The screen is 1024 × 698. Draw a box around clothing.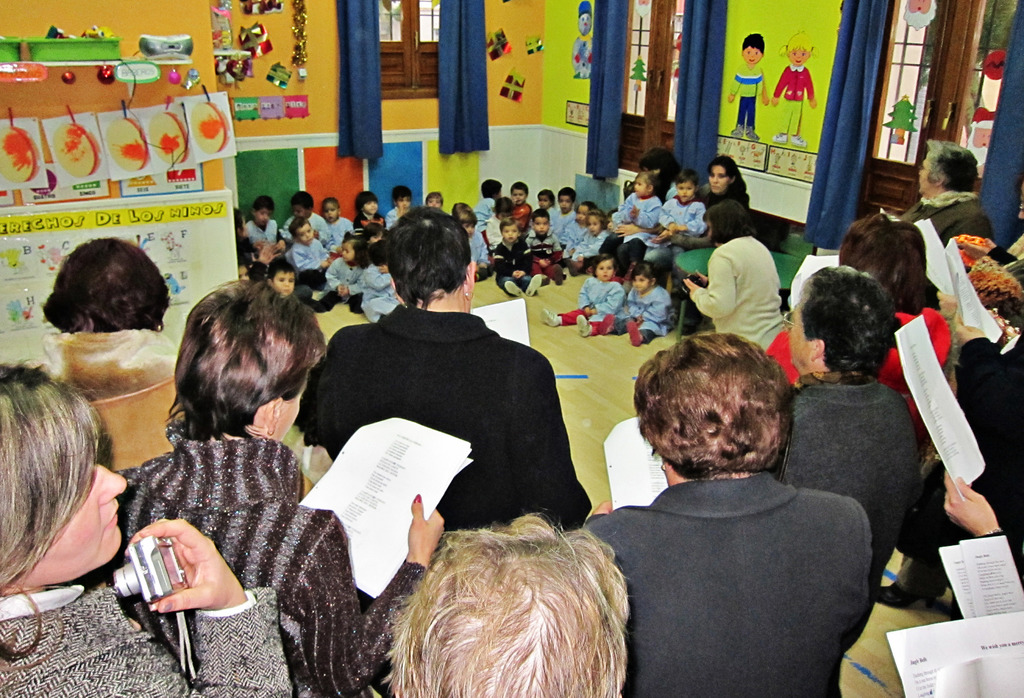
{"x1": 610, "y1": 191, "x2": 662, "y2": 284}.
